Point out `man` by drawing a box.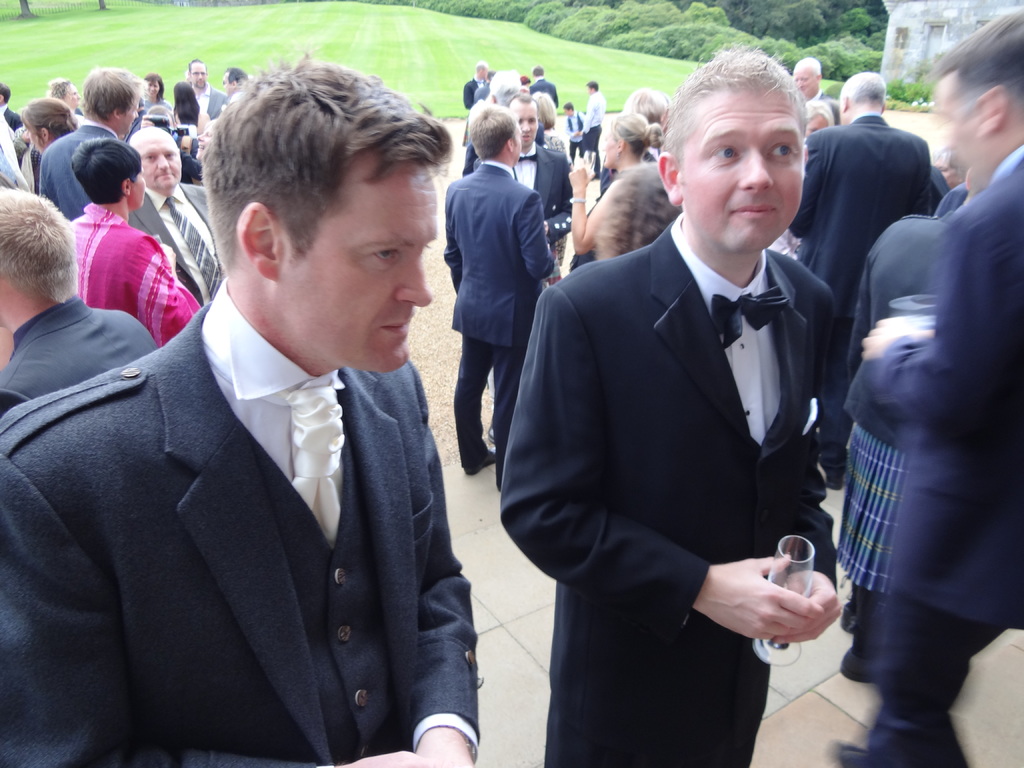
box(797, 51, 829, 134).
